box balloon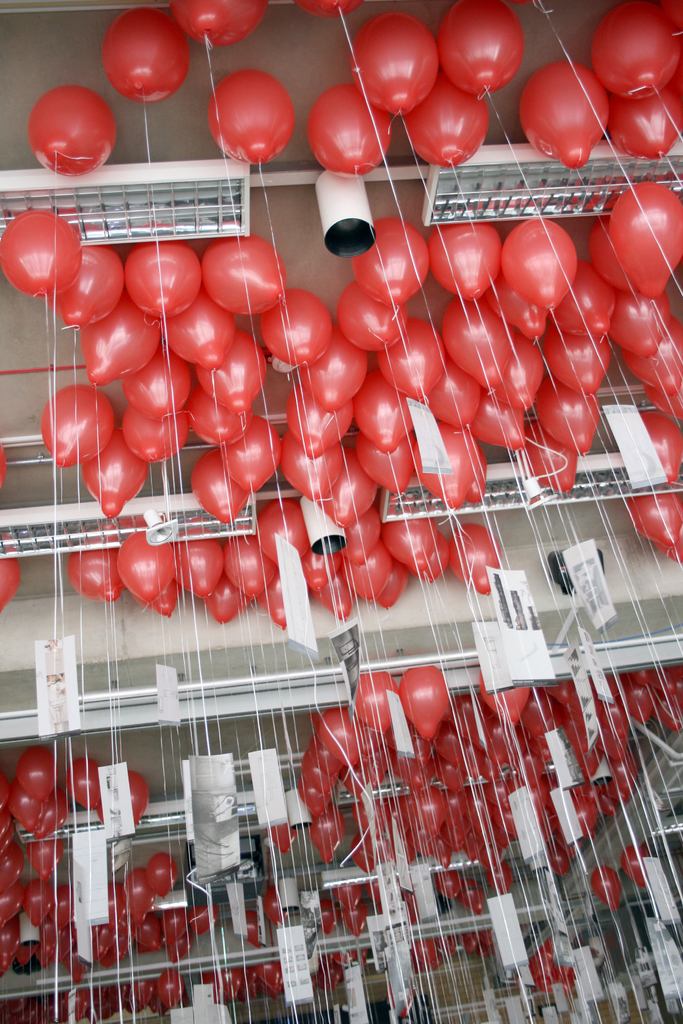
{"x1": 217, "y1": 413, "x2": 280, "y2": 490}
